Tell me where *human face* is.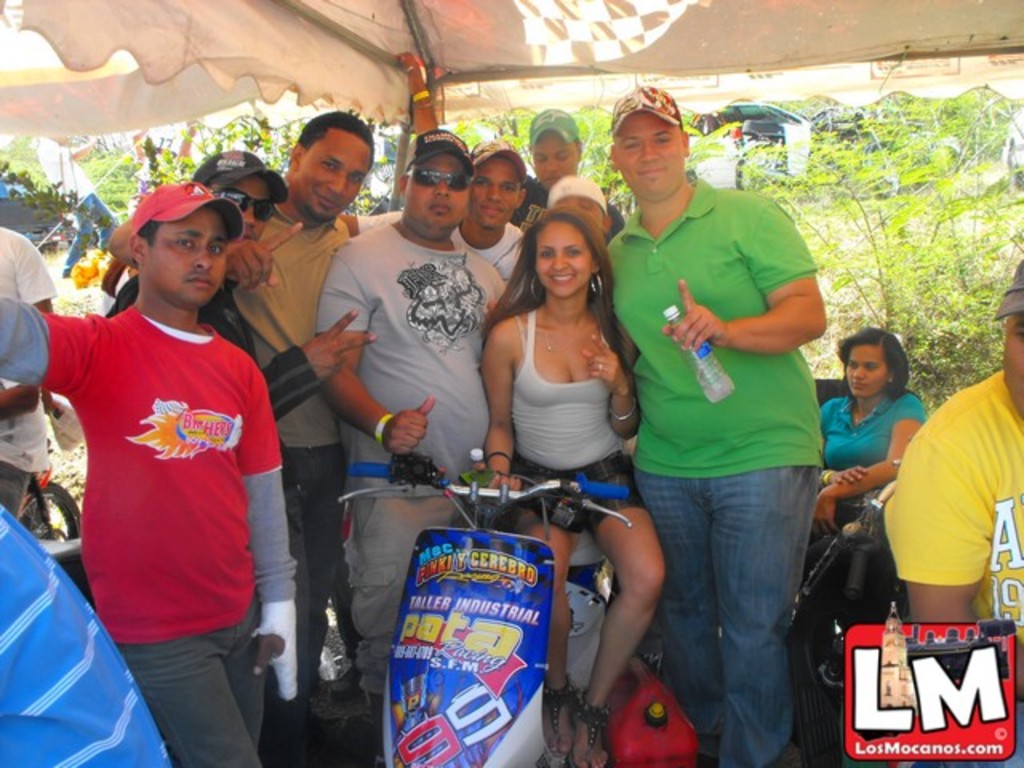
*human face* is at 848:344:891:400.
